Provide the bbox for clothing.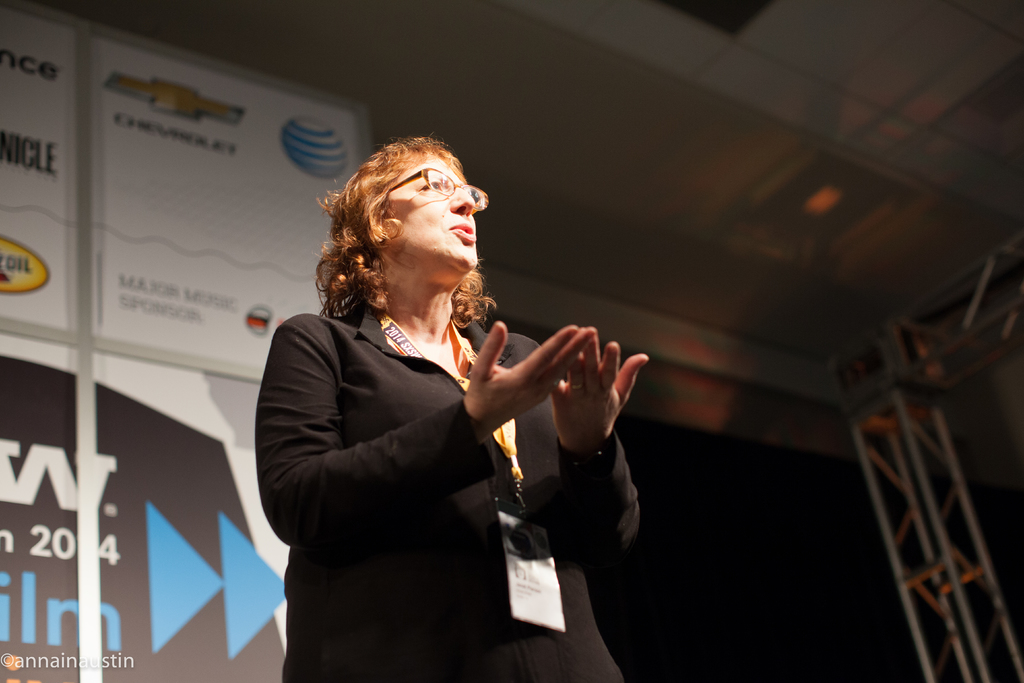
[left=254, top=253, right=586, bottom=655].
